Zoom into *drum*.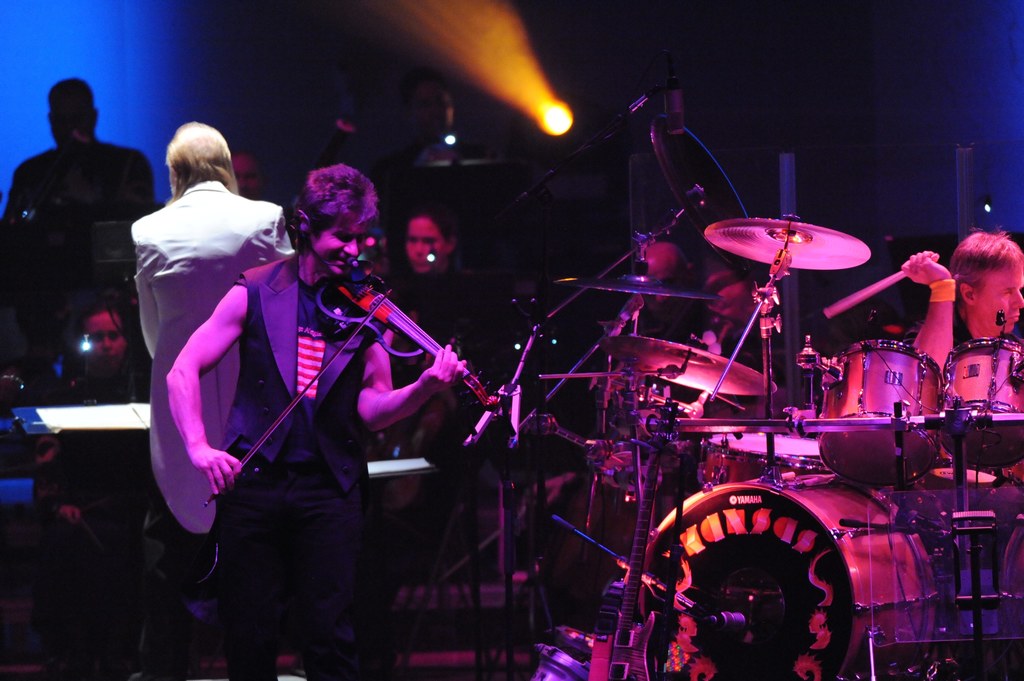
Zoom target: crop(701, 432, 829, 485).
